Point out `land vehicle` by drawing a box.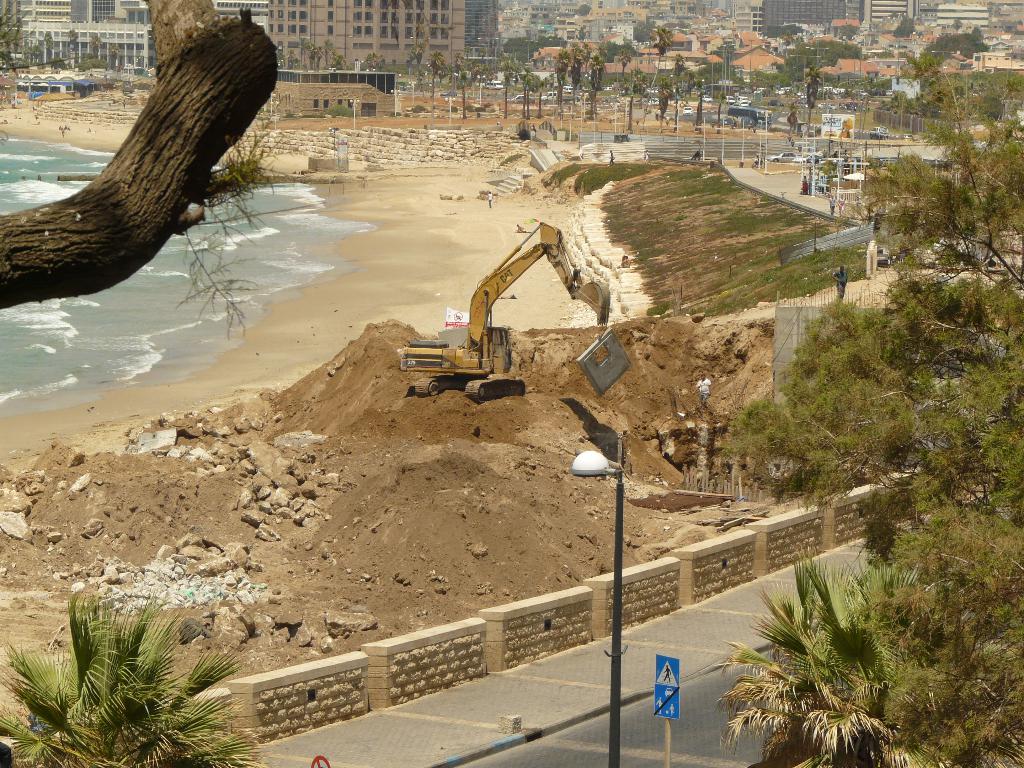
rect(768, 152, 801, 161).
